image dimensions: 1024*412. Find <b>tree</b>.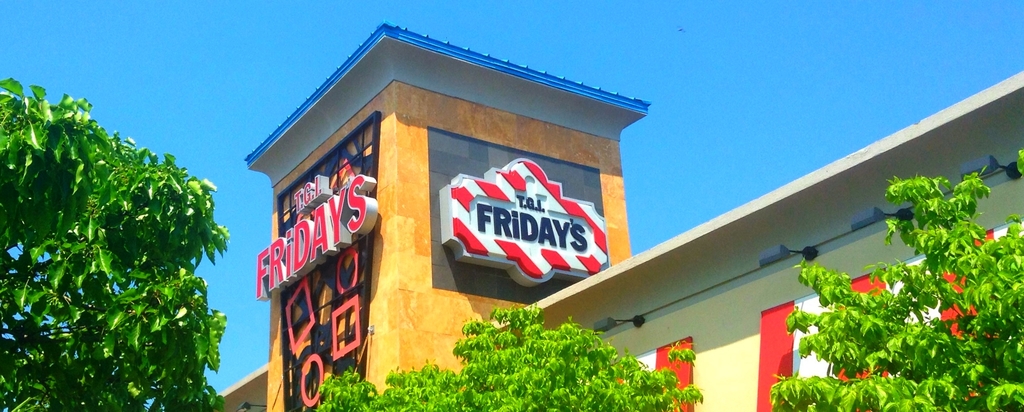
(15, 65, 237, 406).
